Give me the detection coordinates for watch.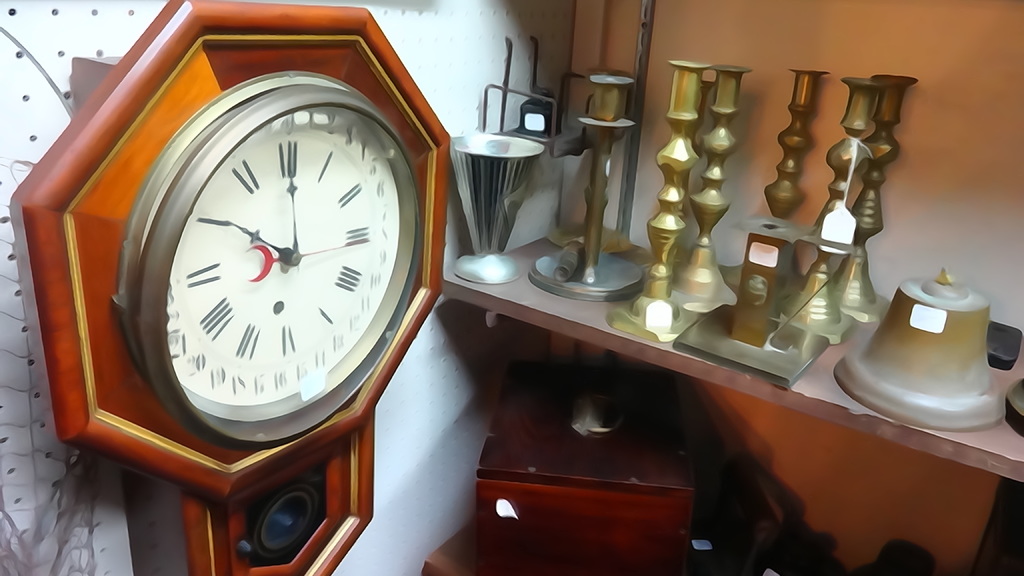
<box>7,0,451,575</box>.
